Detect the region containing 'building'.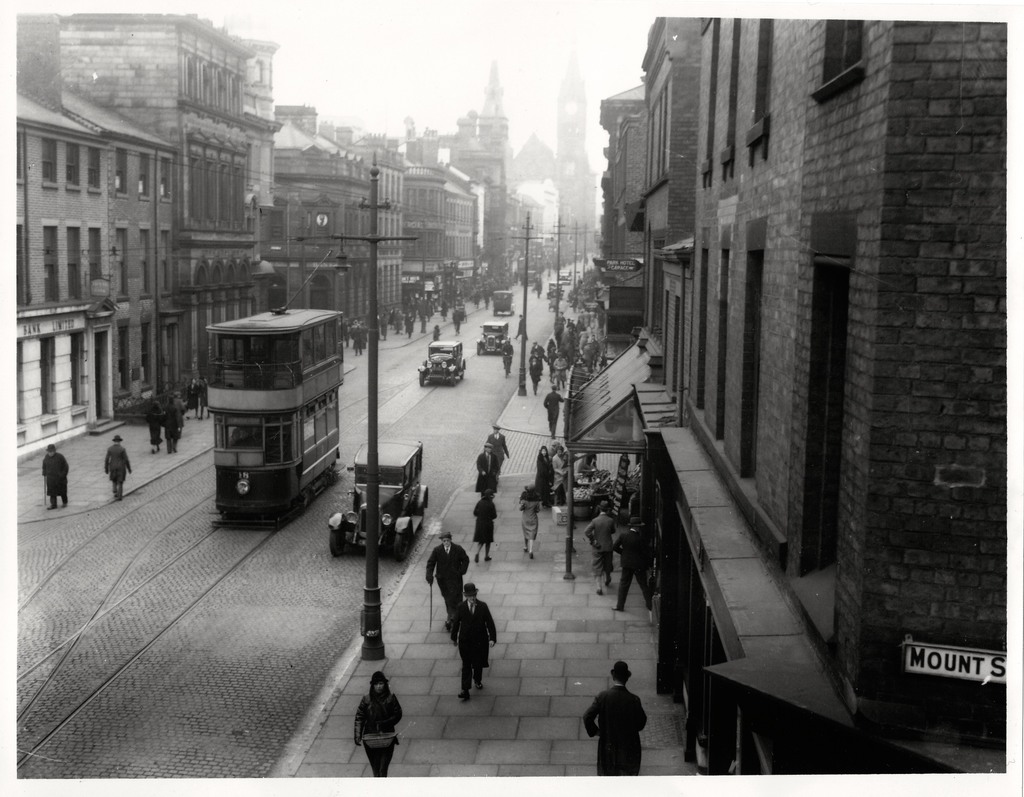
<region>597, 16, 1008, 774</region>.
